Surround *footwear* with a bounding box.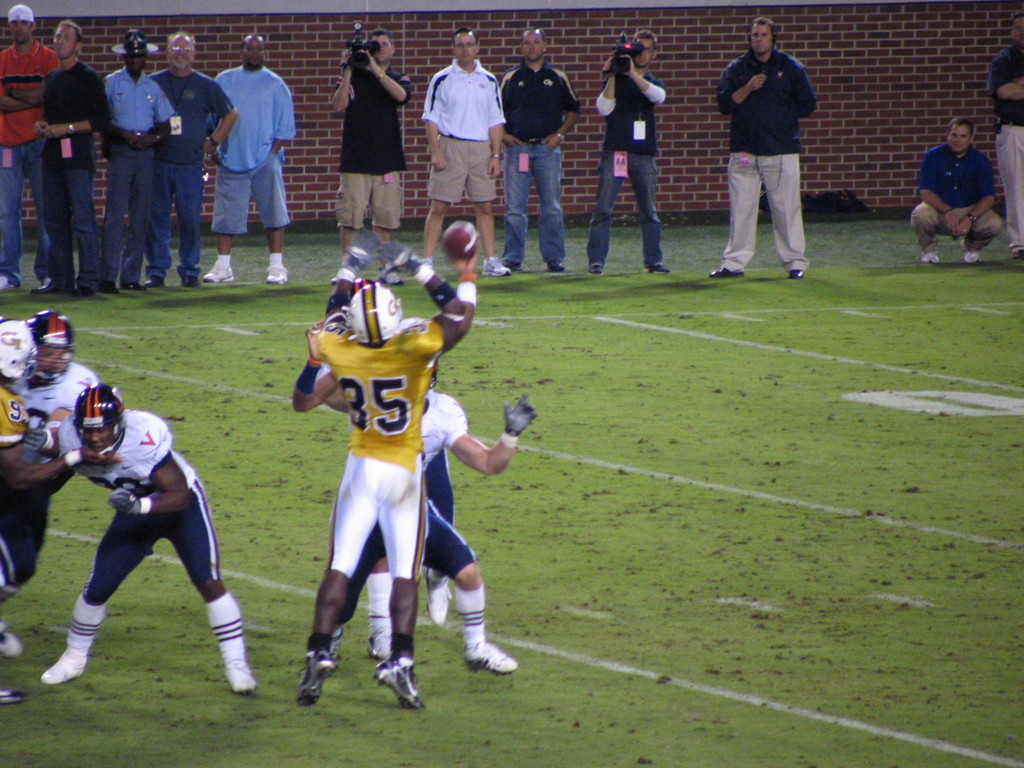
box(963, 249, 983, 265).
